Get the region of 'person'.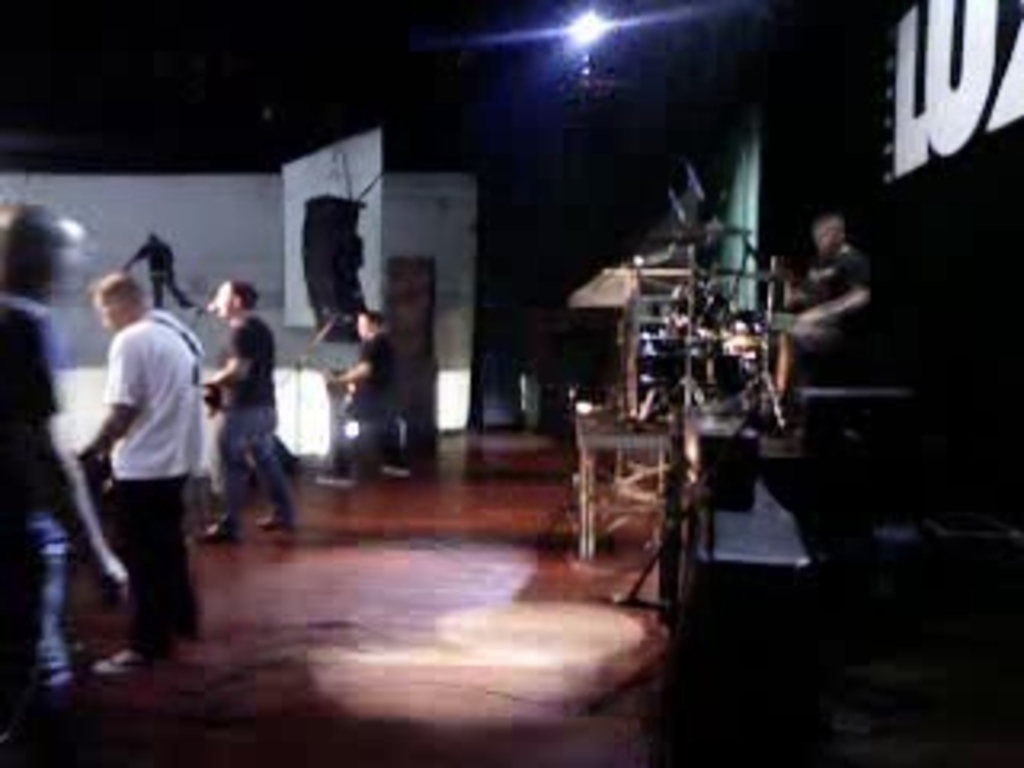
Rect(198, 275, 304, 547).
